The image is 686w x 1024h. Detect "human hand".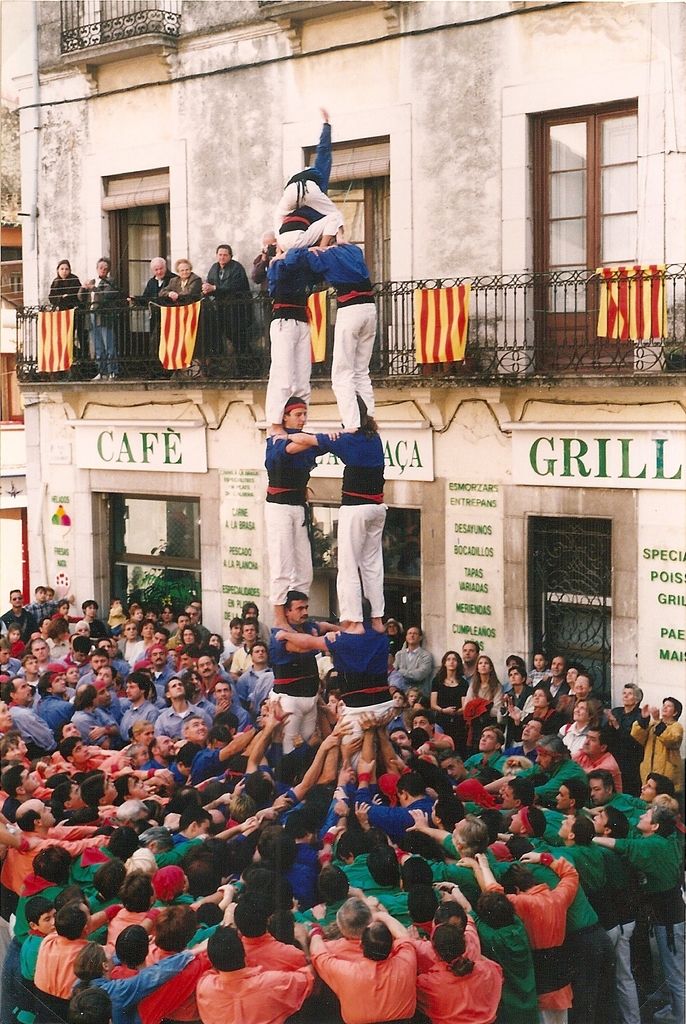
Detection: x1=456 y1=856 x2=479 y2=867.
